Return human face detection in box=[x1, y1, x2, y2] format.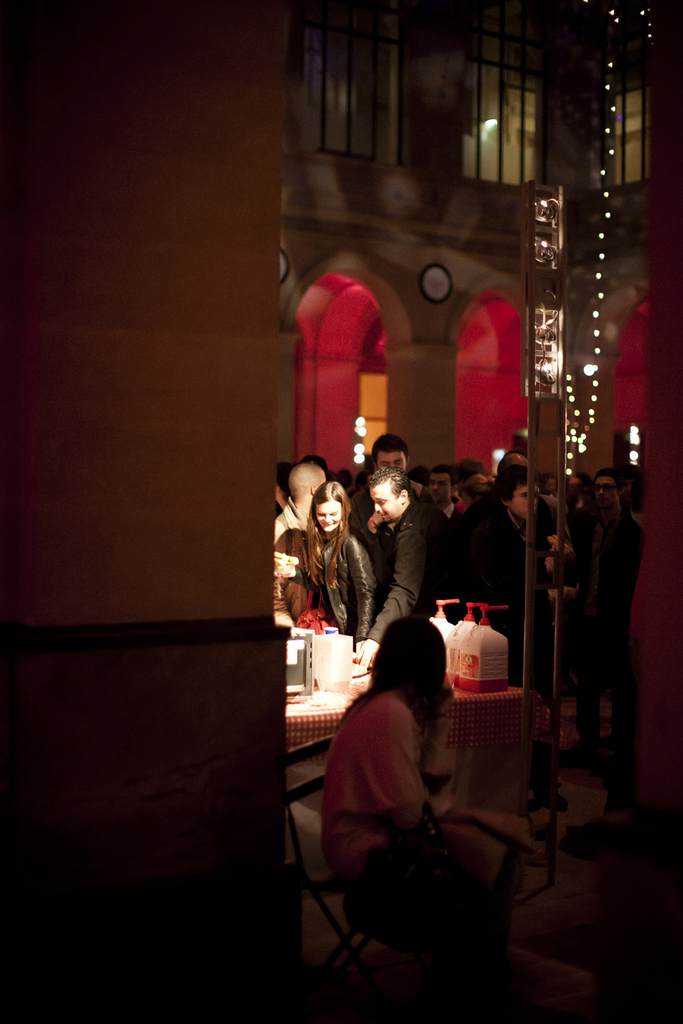
box=[597, 479, 616, 503].
